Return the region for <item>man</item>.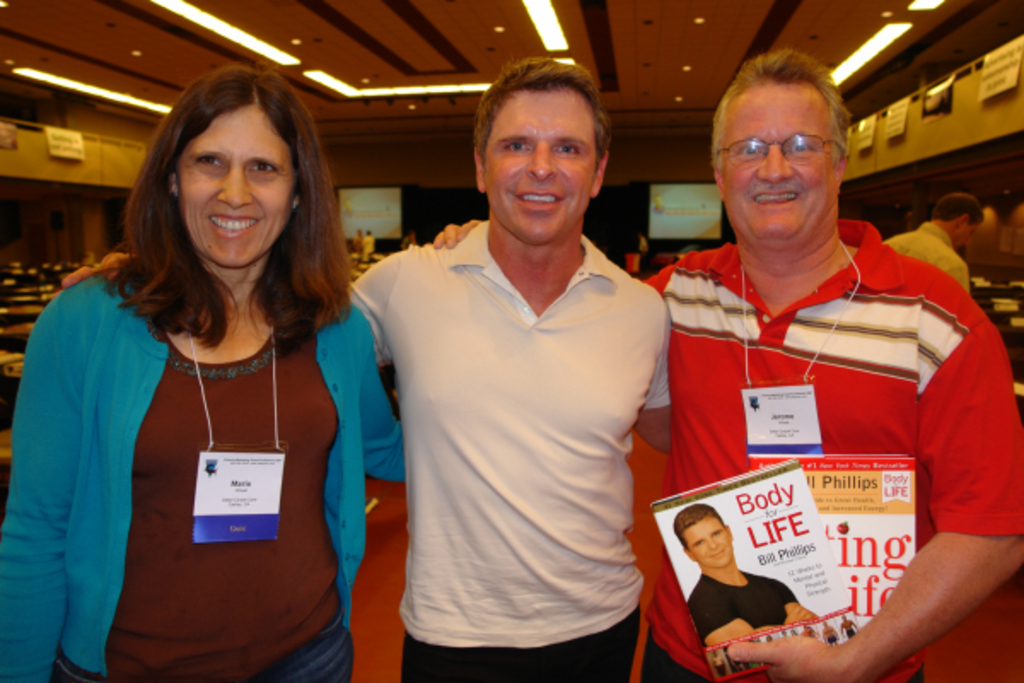
region(869, 186, 992, 301).
